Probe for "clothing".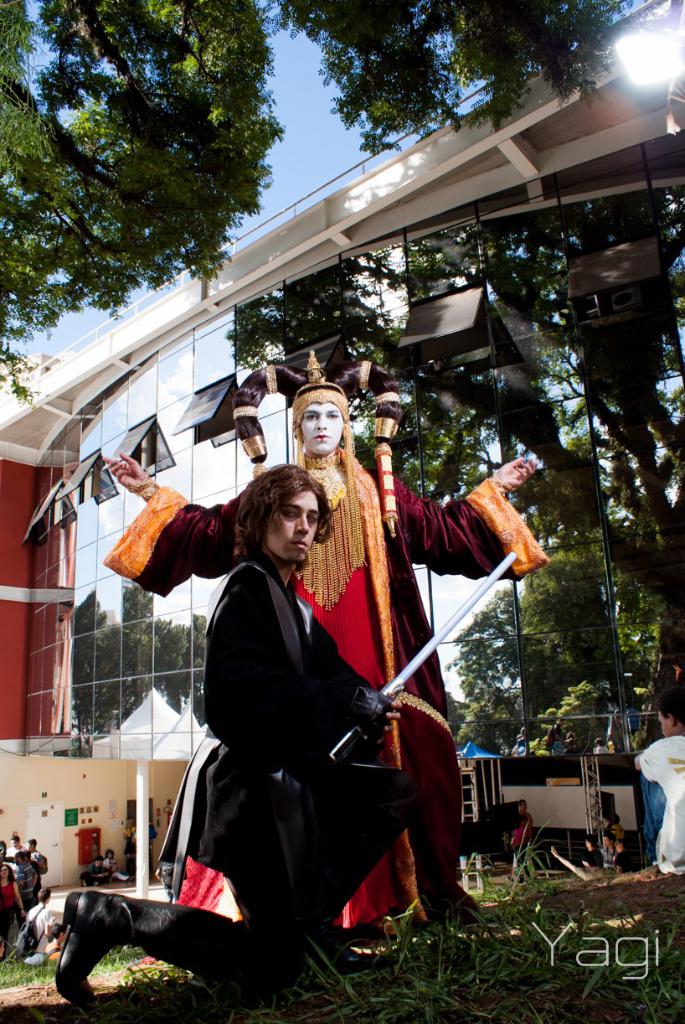
Probe result: bbox=[513, 747, 526, 754].
